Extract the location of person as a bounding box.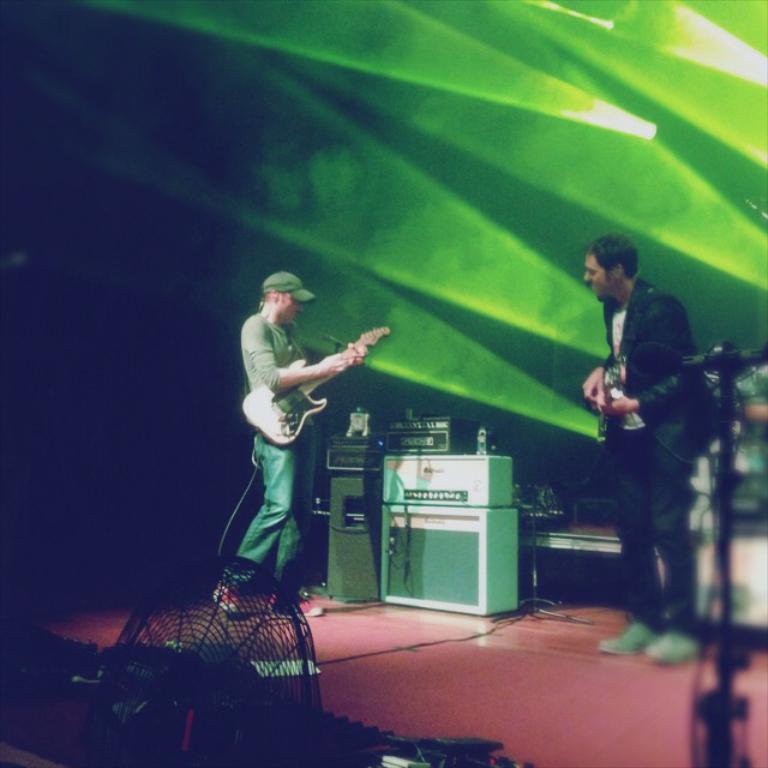
[left=576, top=229, right=715, bottom=666].
